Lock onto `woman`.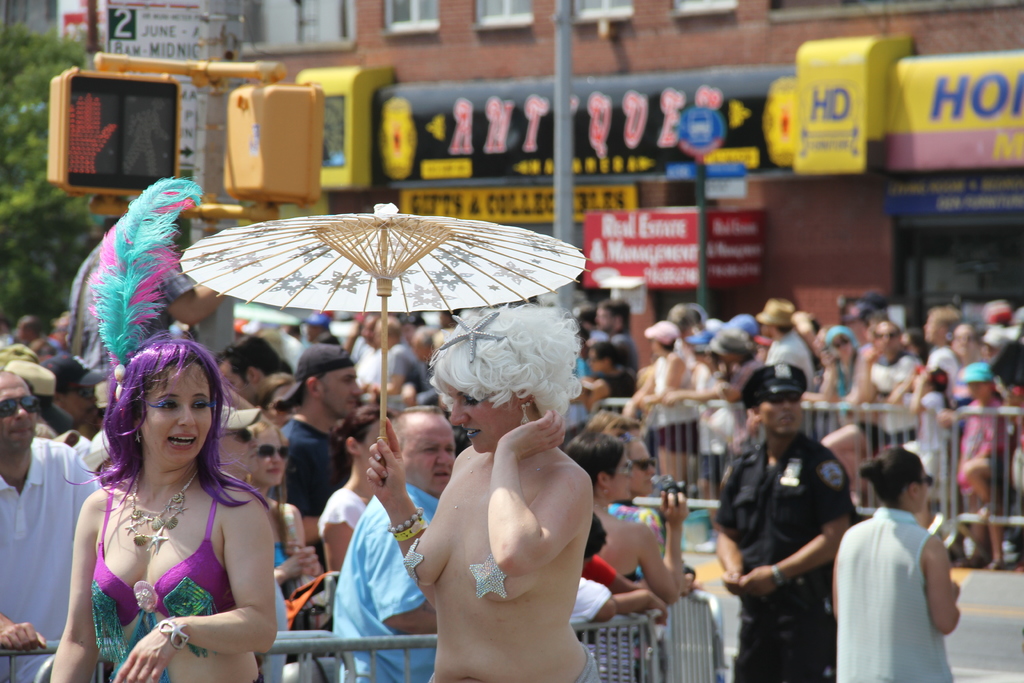
Locked: (left=365, top=299, right=593, bottom=682).
